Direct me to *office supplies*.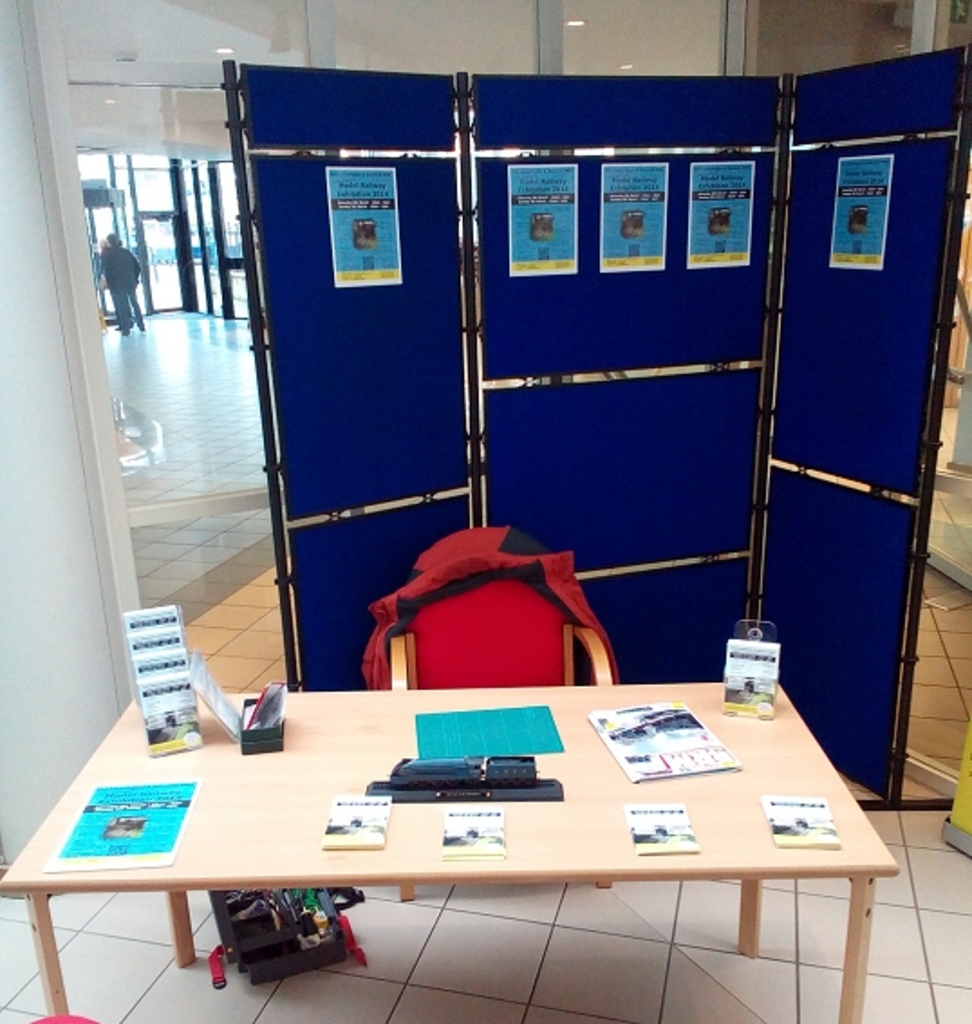
Direction: [47,782,199,870].
